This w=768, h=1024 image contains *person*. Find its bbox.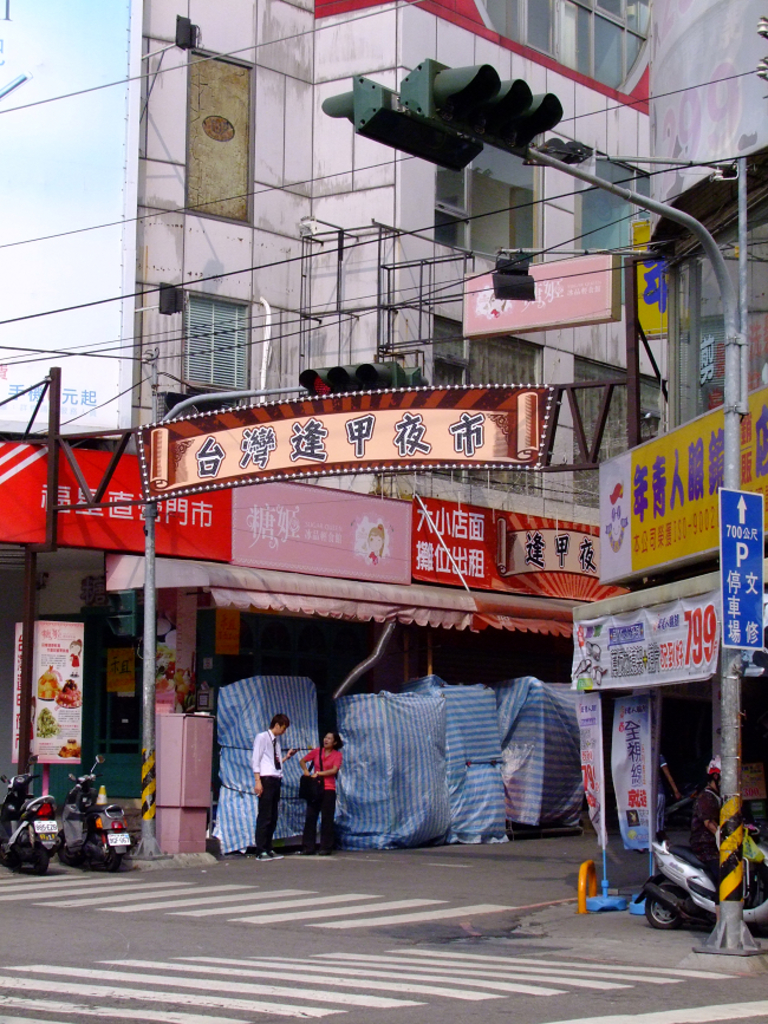
l=250, t=712, r=295, b=860.
